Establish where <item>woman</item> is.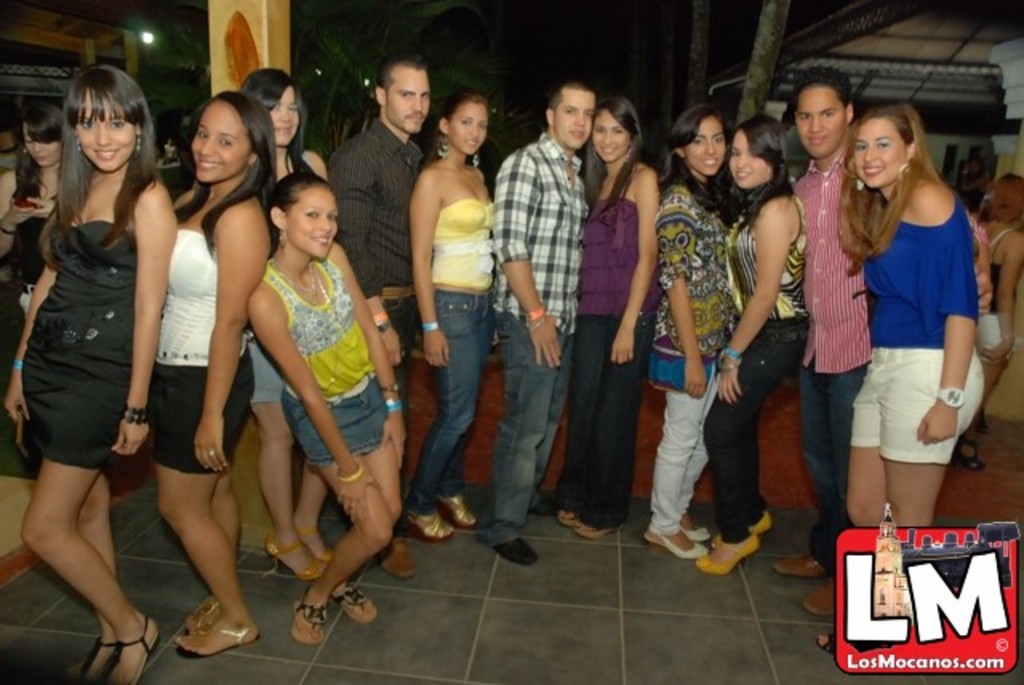
Established at 133, 86, 277, 659.
